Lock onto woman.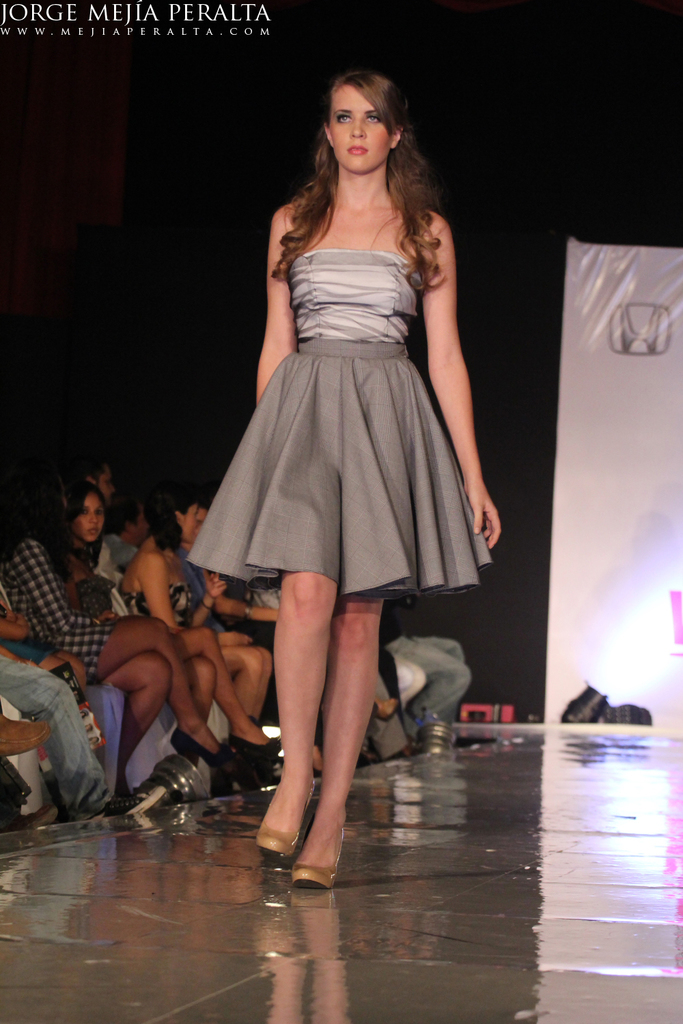
Locked: bbox(190, 67, 509, 890).
